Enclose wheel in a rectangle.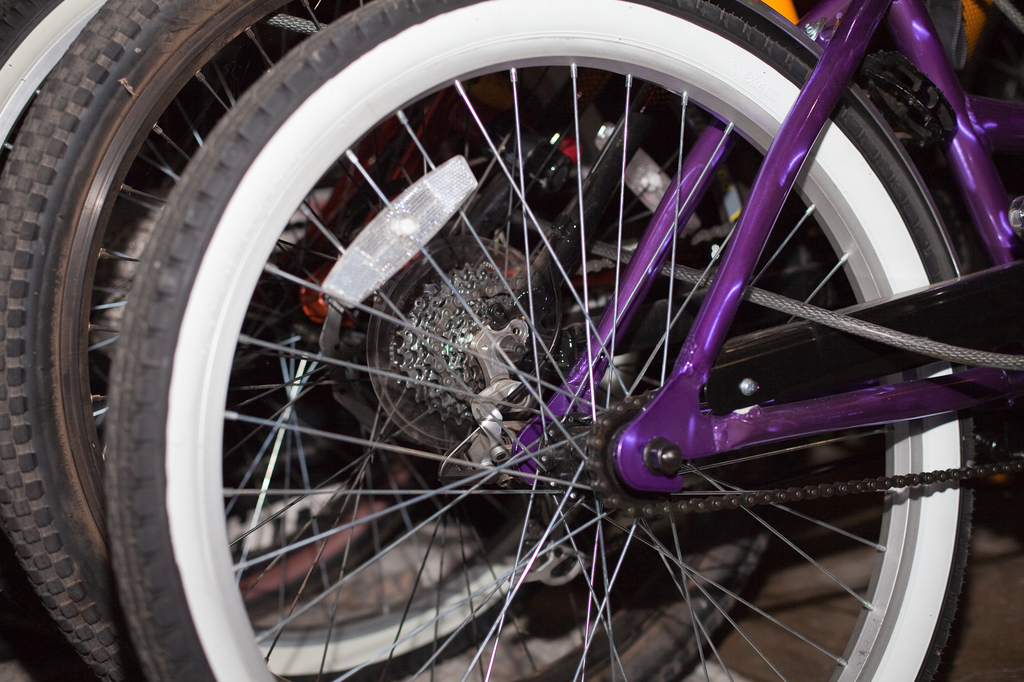
bbox=(0, 0, 566, 681).
